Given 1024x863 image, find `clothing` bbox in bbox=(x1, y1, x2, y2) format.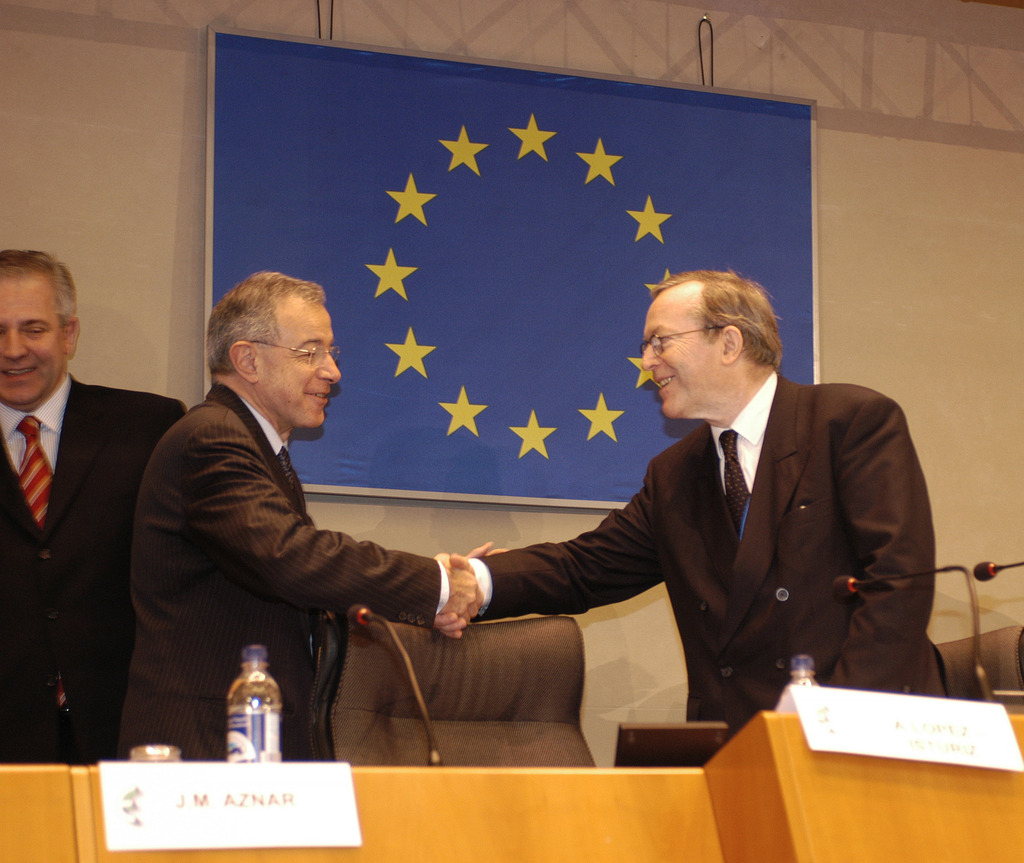
bbox=(113, 396, 458, 782).
